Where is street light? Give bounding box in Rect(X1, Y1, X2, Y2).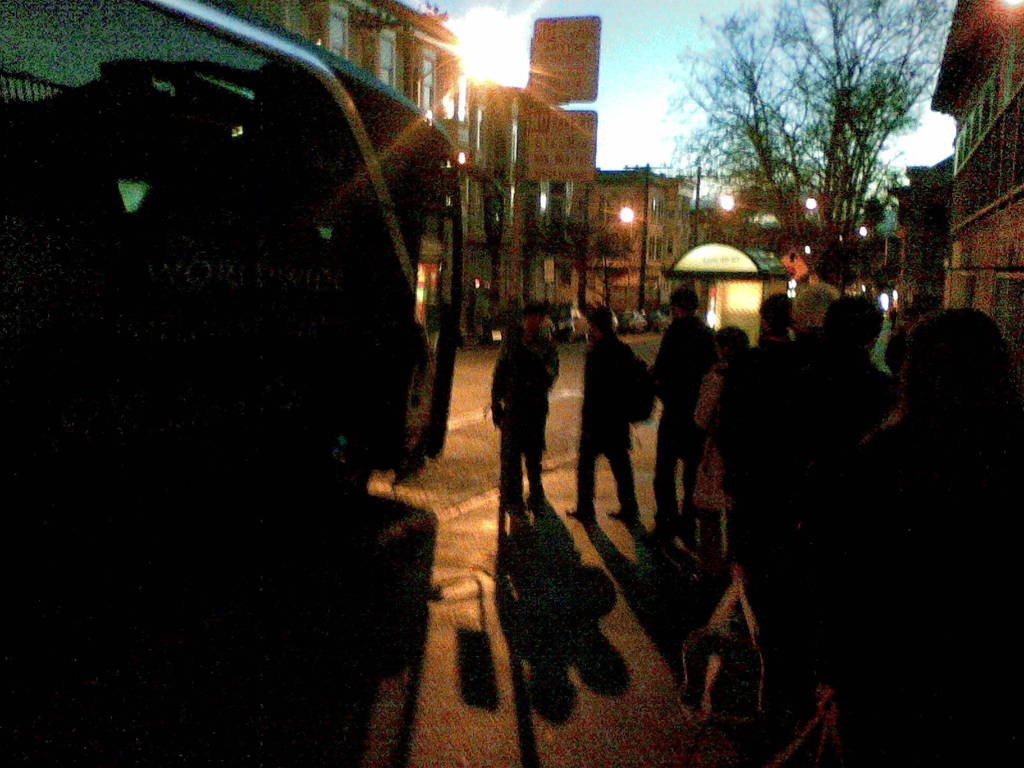
Rect(619, 200, 646, 226).
